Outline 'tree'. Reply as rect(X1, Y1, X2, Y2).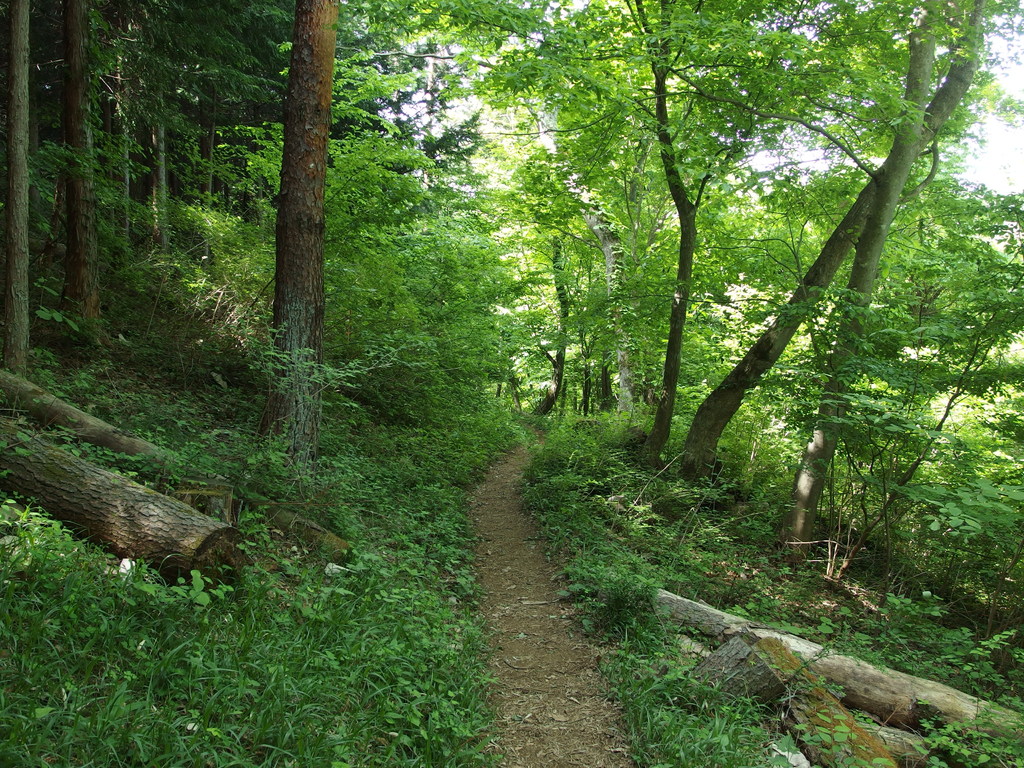
rect(458, 150, 623, 430).
